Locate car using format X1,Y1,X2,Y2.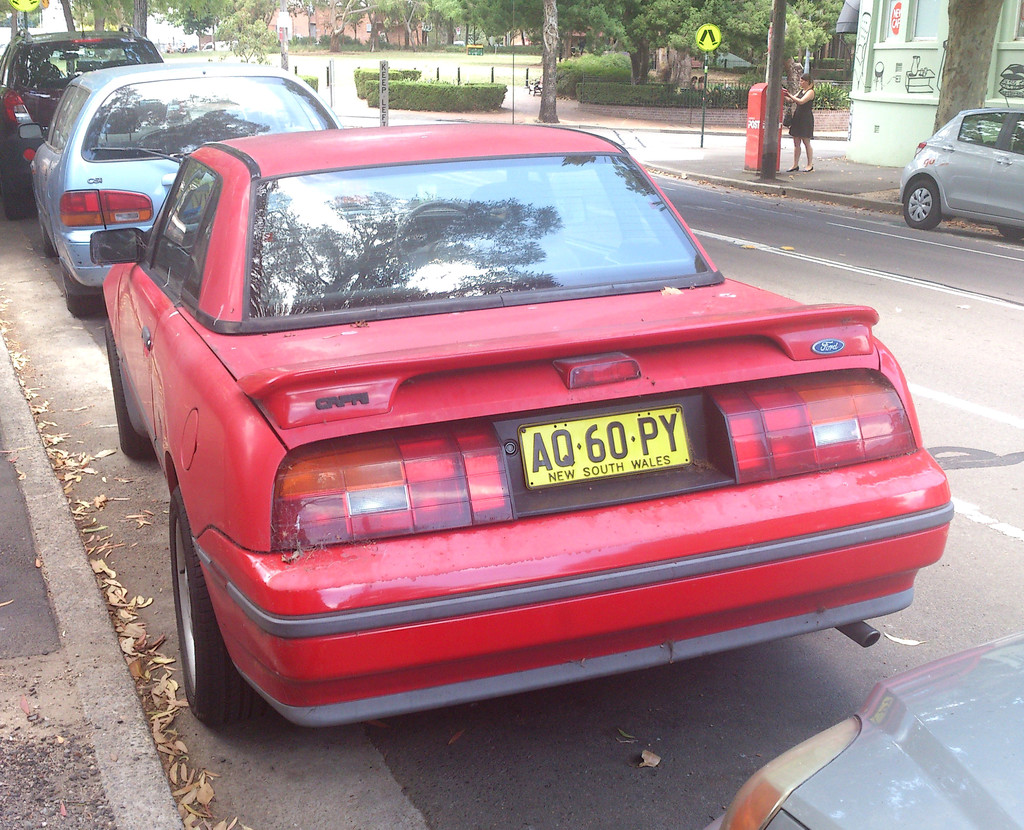
19,58,346,305.
